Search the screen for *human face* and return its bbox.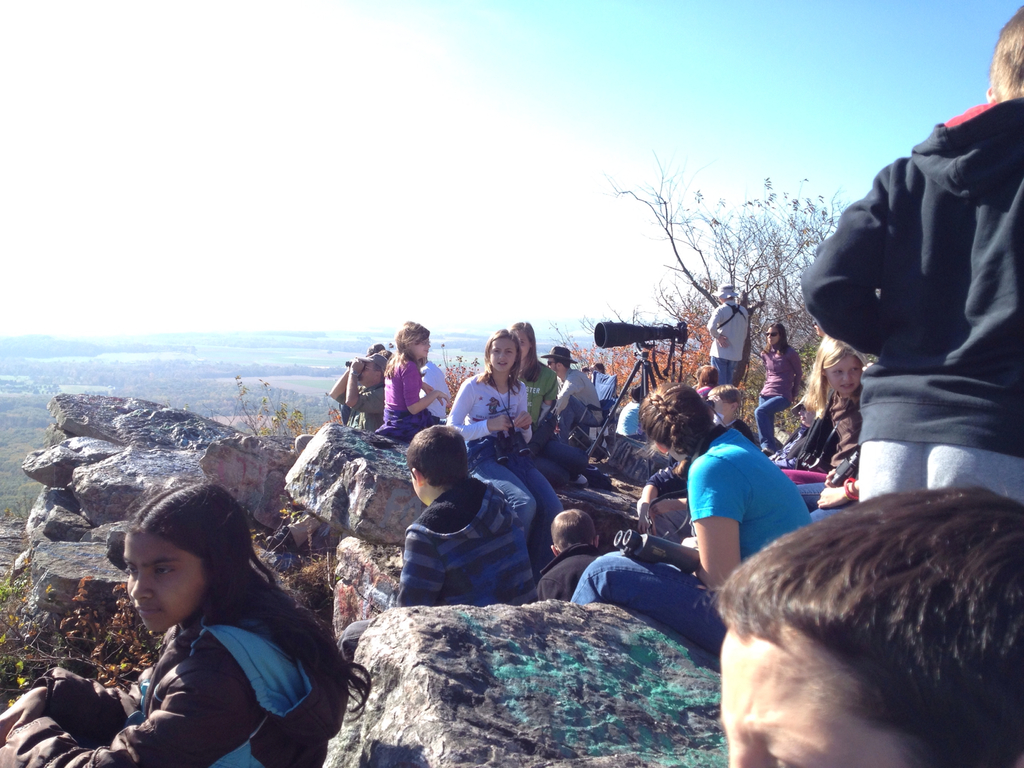
Found: 411:468:421:499.
